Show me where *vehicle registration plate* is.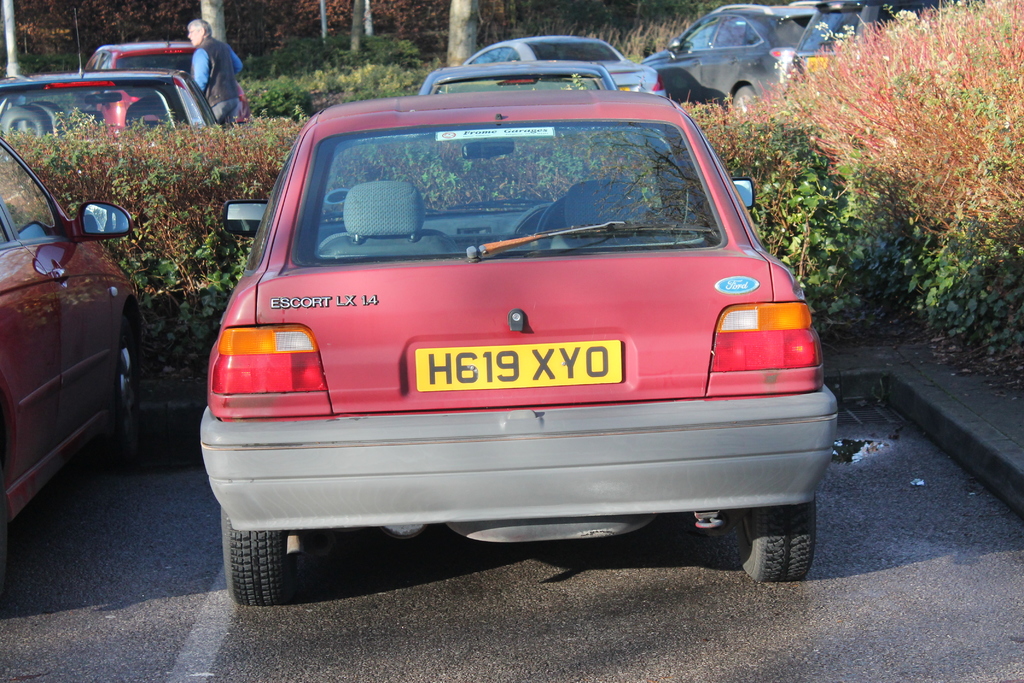
*vehicle registration plate* is at {"left": 415, "top": 345, "right": 624, "bottom": 395}.
